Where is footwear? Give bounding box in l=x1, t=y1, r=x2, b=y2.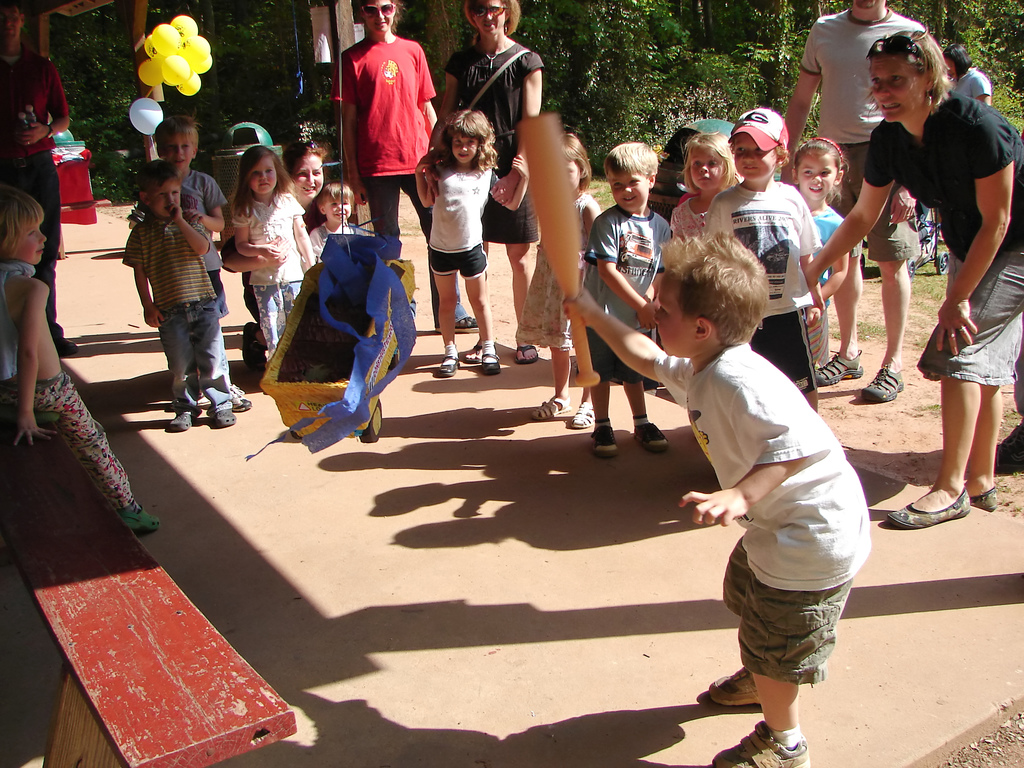
l=573, t=403, r=595, b=431.
